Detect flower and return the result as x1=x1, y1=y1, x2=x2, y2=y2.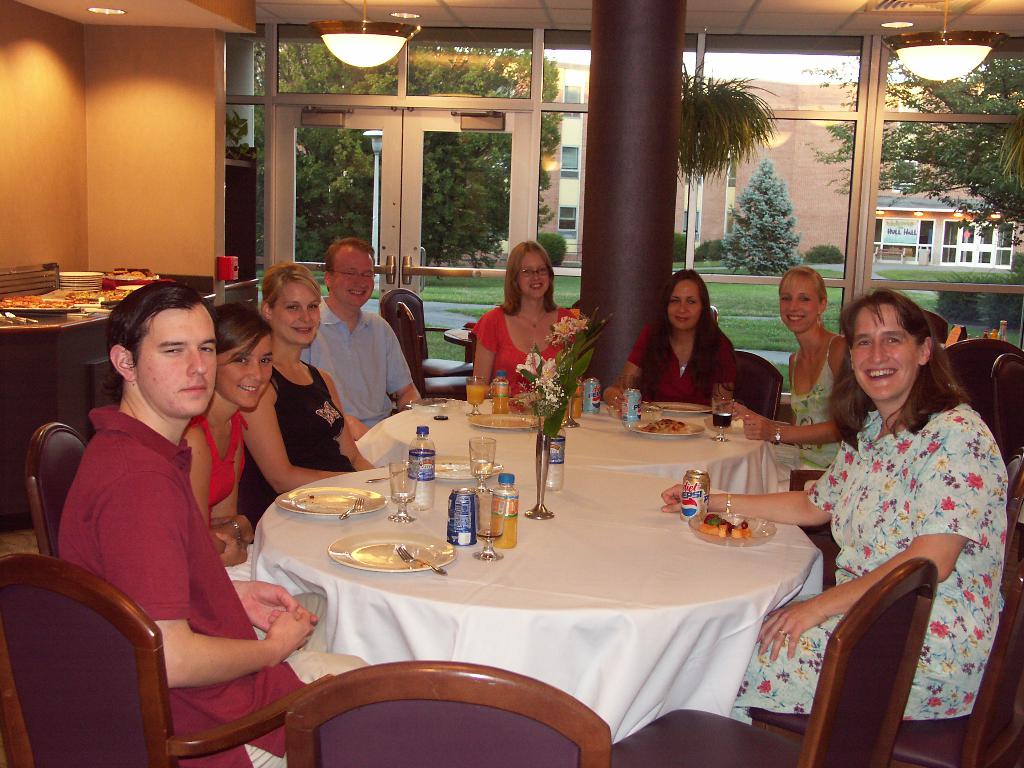
x1=532, y1=352, x2=559, y2=410.
